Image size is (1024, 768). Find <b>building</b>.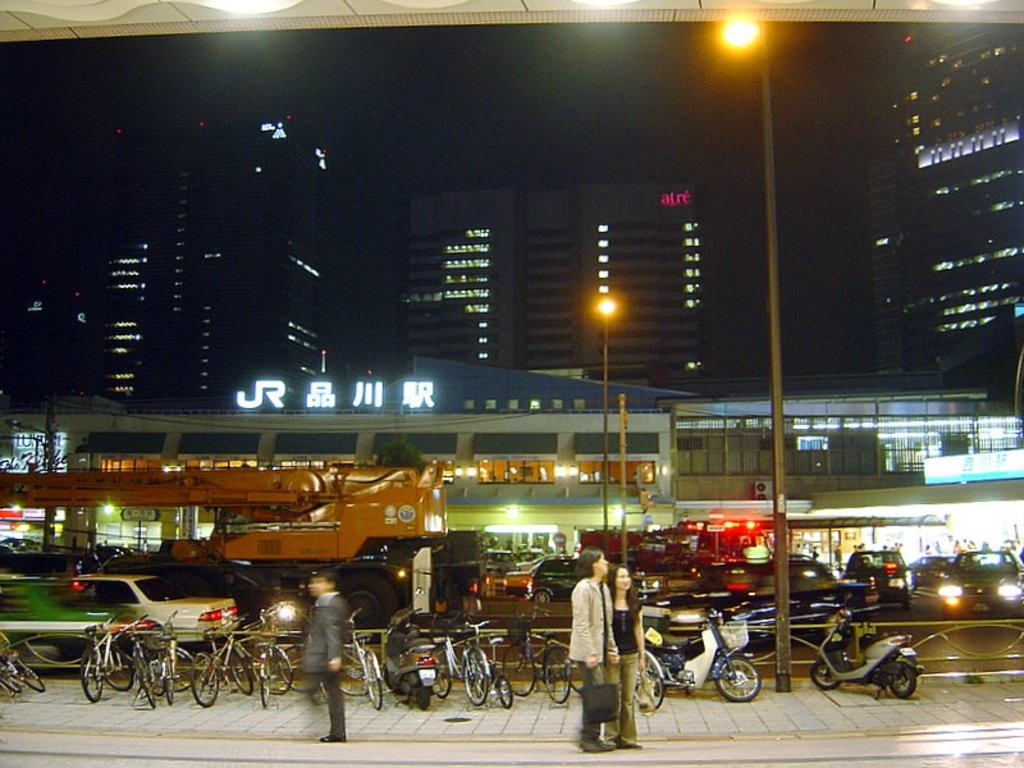
x1=870, y1=22, x2=1023, y2=374.
